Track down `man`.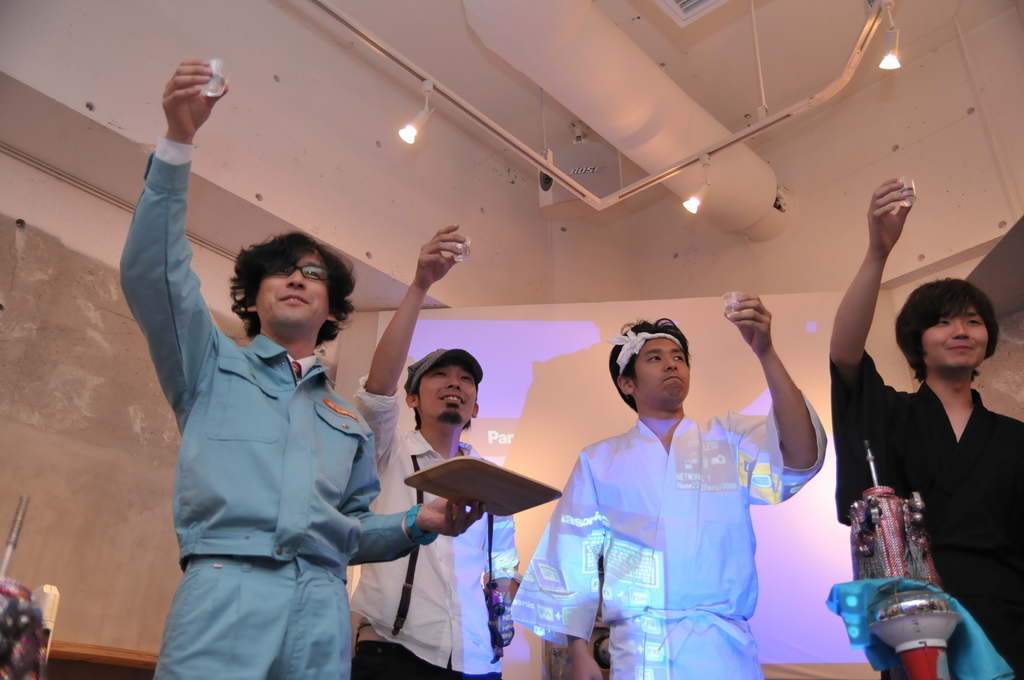
Tracked to (531, 323, 788, 672).
